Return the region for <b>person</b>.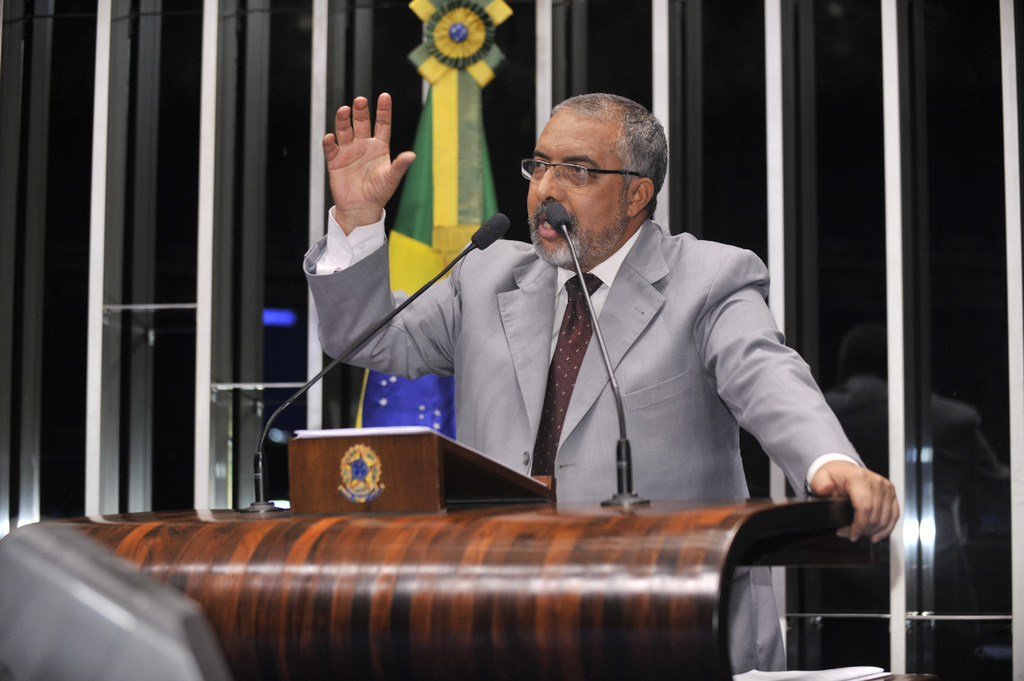
region(316, 81, 860, 577).
